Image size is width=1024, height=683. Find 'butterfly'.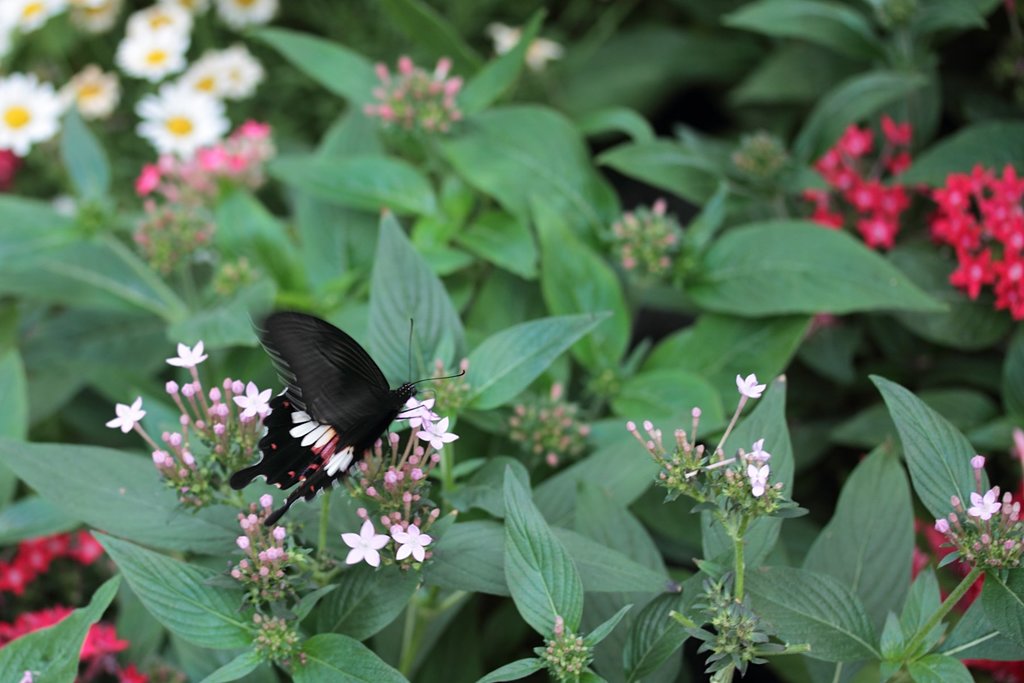
[left=230, top=307, right=467, bottom=537].
